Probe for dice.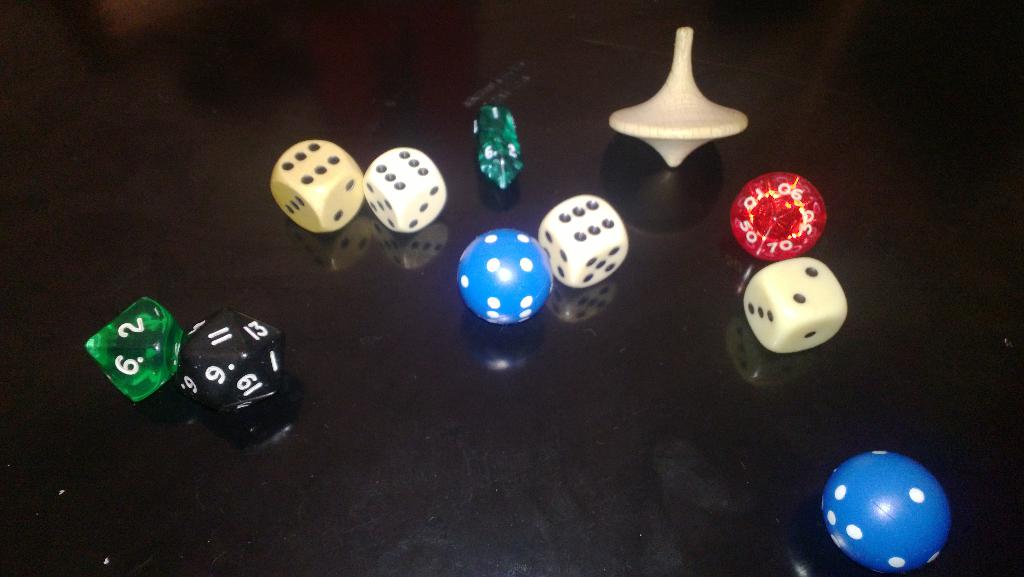
Probe result: [177, 310, 288, 419].
